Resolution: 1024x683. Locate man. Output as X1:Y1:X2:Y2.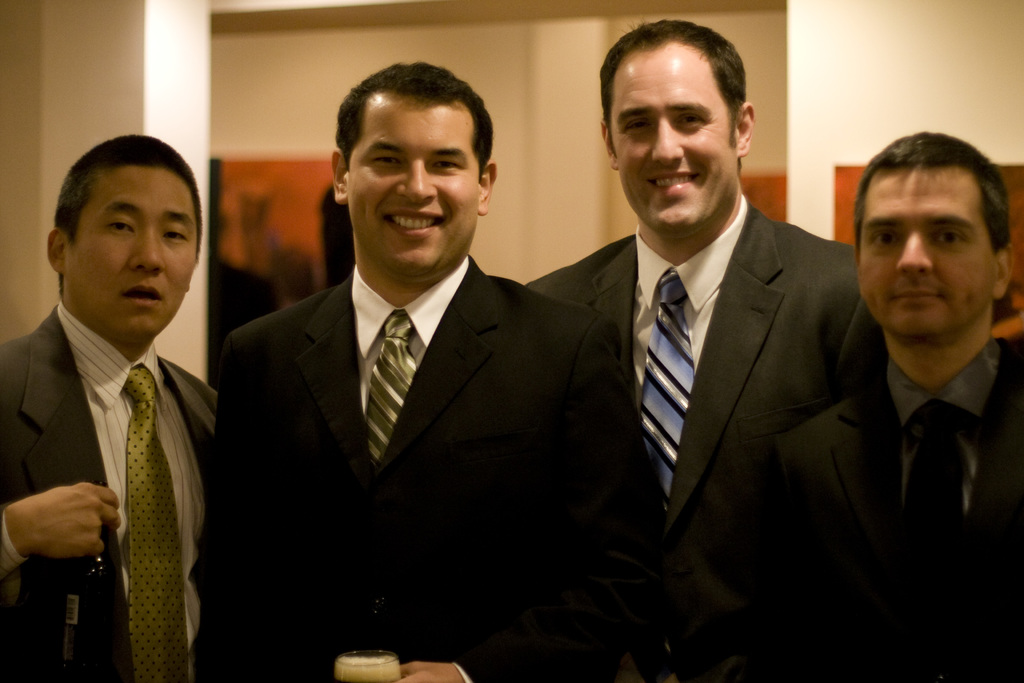
0:135:221:682.
